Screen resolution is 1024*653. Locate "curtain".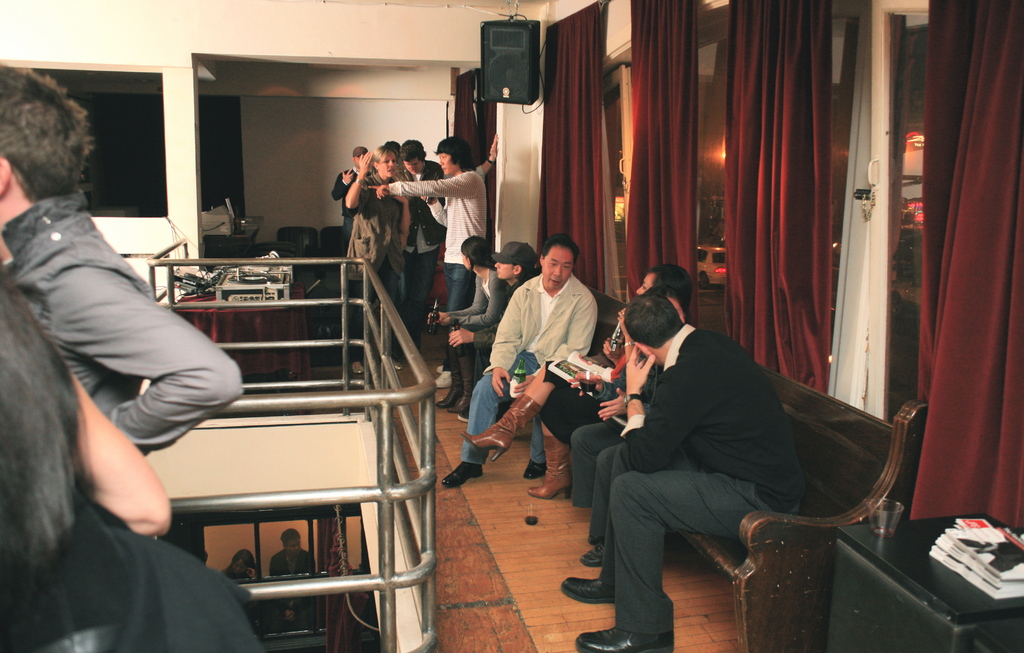
{"x1": 916, "y1": 0, "x2": 1023, "y2": 508}.
